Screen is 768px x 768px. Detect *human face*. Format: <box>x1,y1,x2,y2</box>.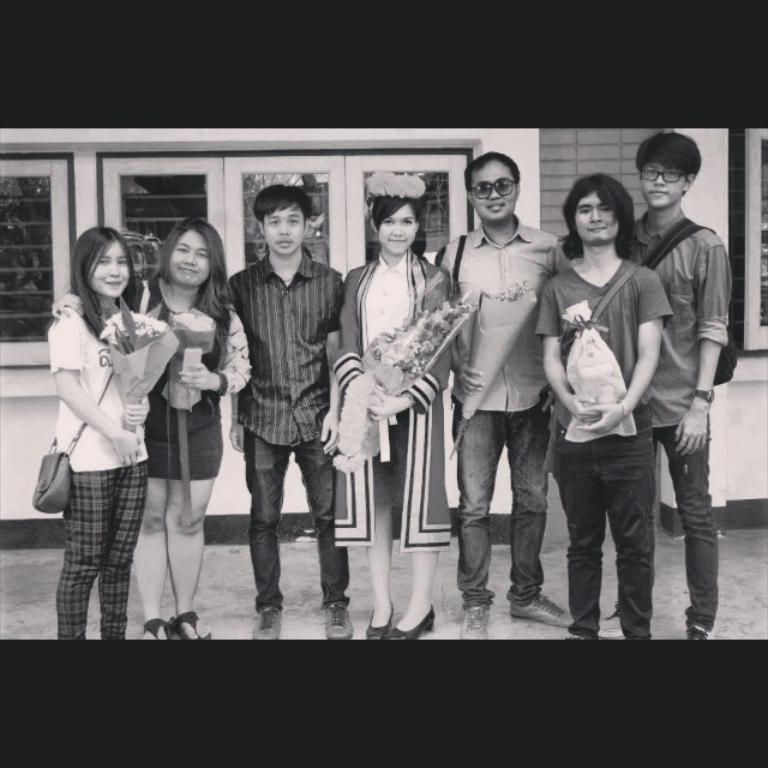
<box>378,203,419,259</box>.
